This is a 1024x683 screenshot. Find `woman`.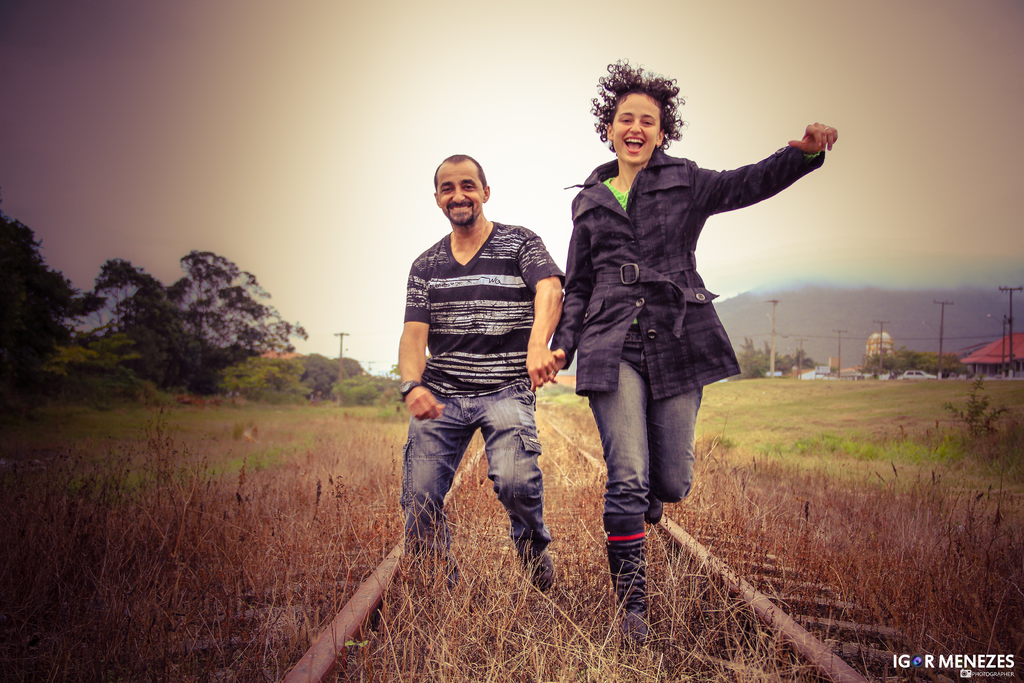
Bounding box: 541:76:823:563.
